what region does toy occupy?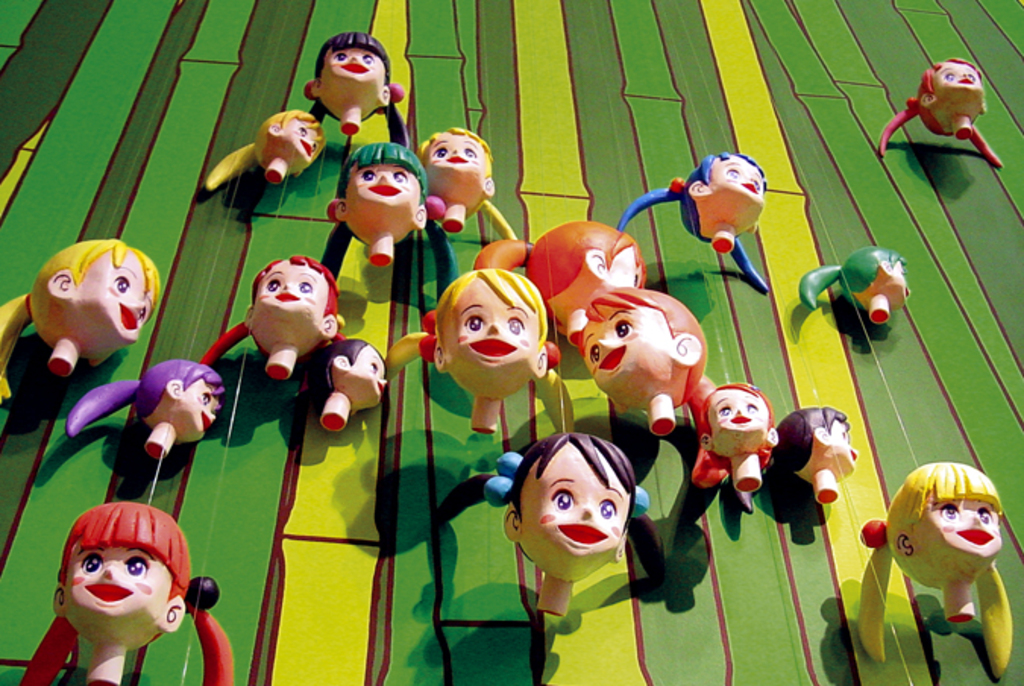
<region>620, 153, 781, 299</region>.
